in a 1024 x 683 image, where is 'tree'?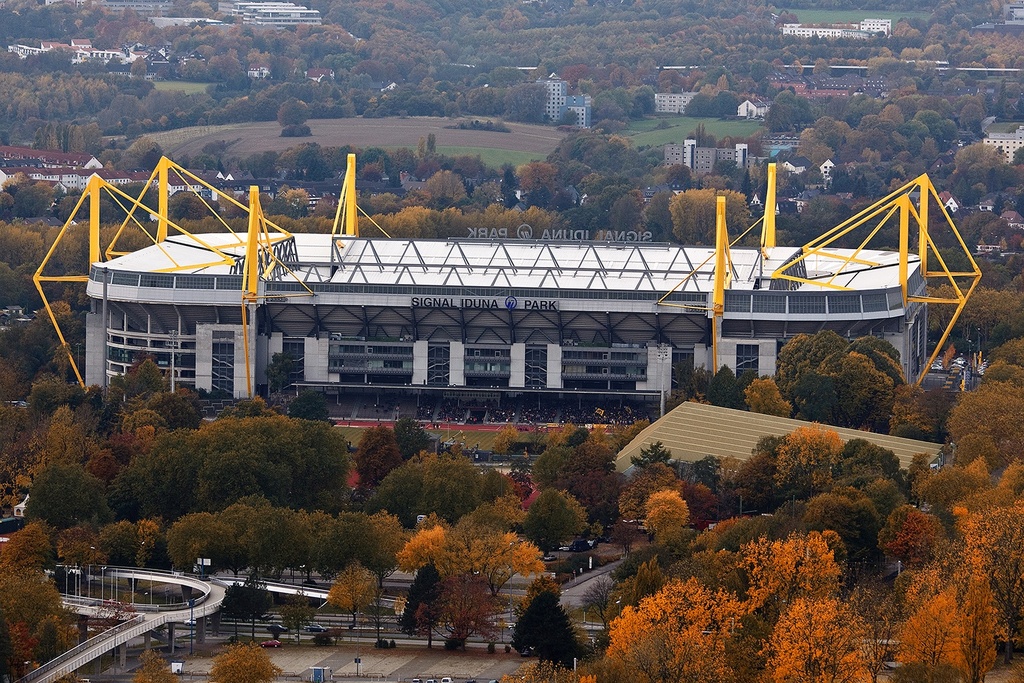
box=[96, 520, 142, 567].
